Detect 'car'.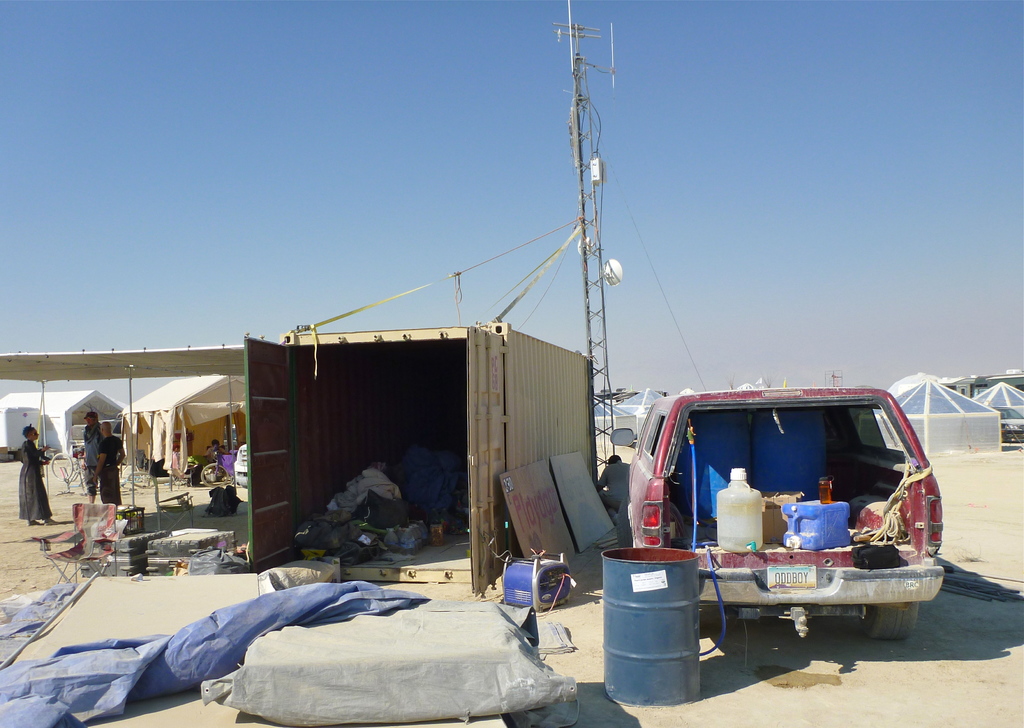
Detected at <bbox>993, 407, 1023, 444</bbox>.
